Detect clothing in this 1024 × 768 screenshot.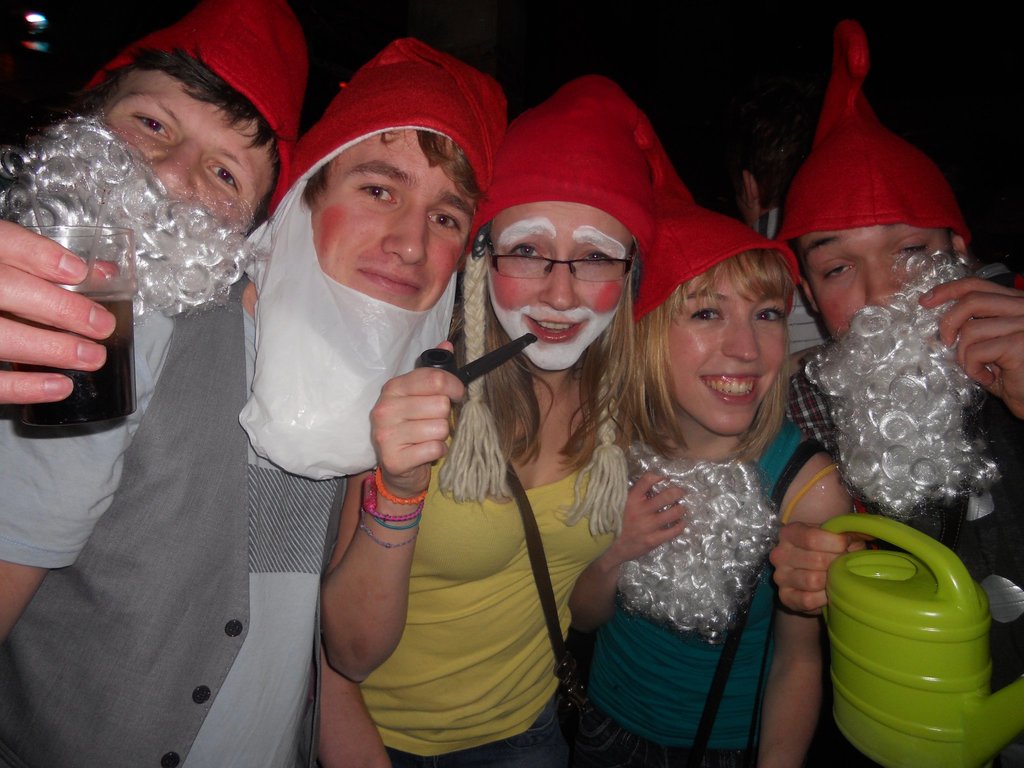
Detection: box(567, 419, 829, 767).
